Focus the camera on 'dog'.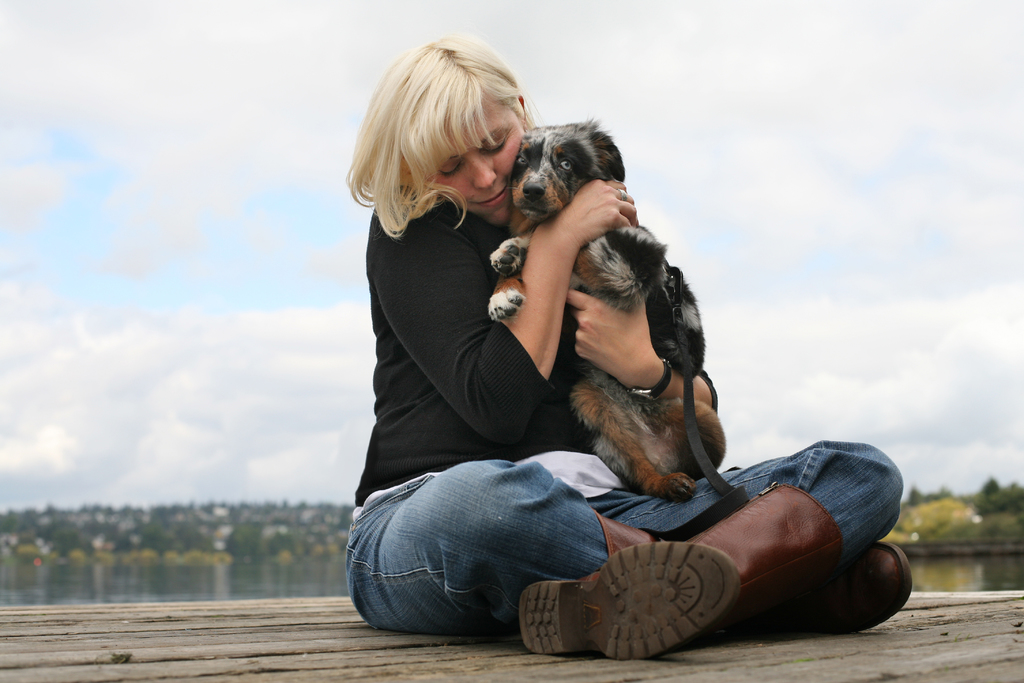
Focus region: x1=486, y1=113, x2=726, y2=503.
